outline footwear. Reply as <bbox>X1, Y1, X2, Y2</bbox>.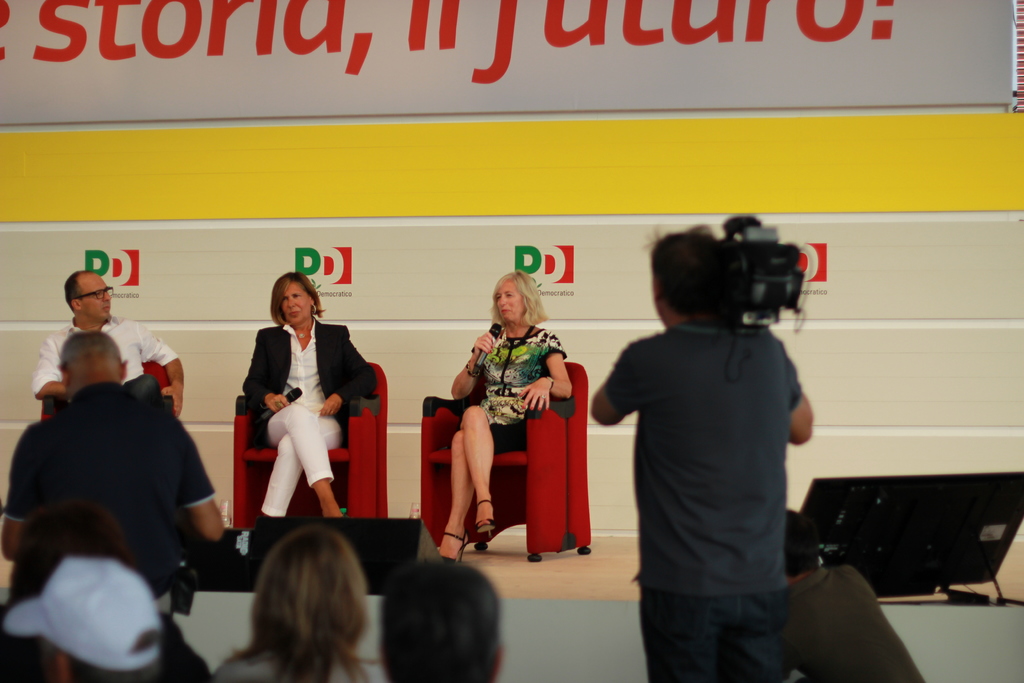
<bbox>436, 527, 469, 565</bbox>.
